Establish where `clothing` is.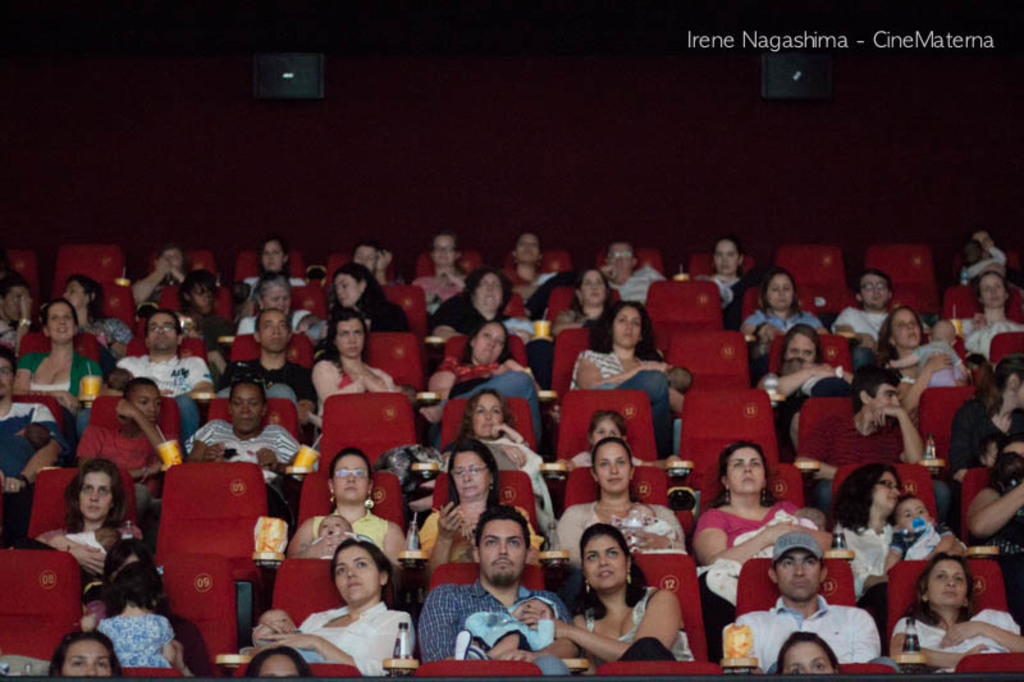
Established at locate(408, 267, 461, 305).
